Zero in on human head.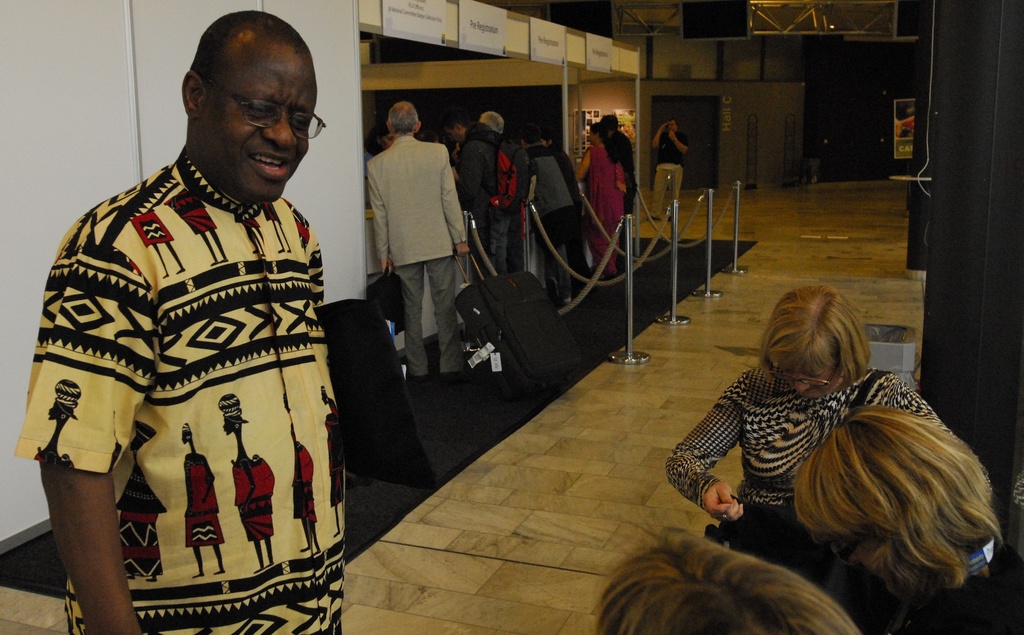
Zeroed in: <bbox>520, 128, 543, 149</bbox>.
